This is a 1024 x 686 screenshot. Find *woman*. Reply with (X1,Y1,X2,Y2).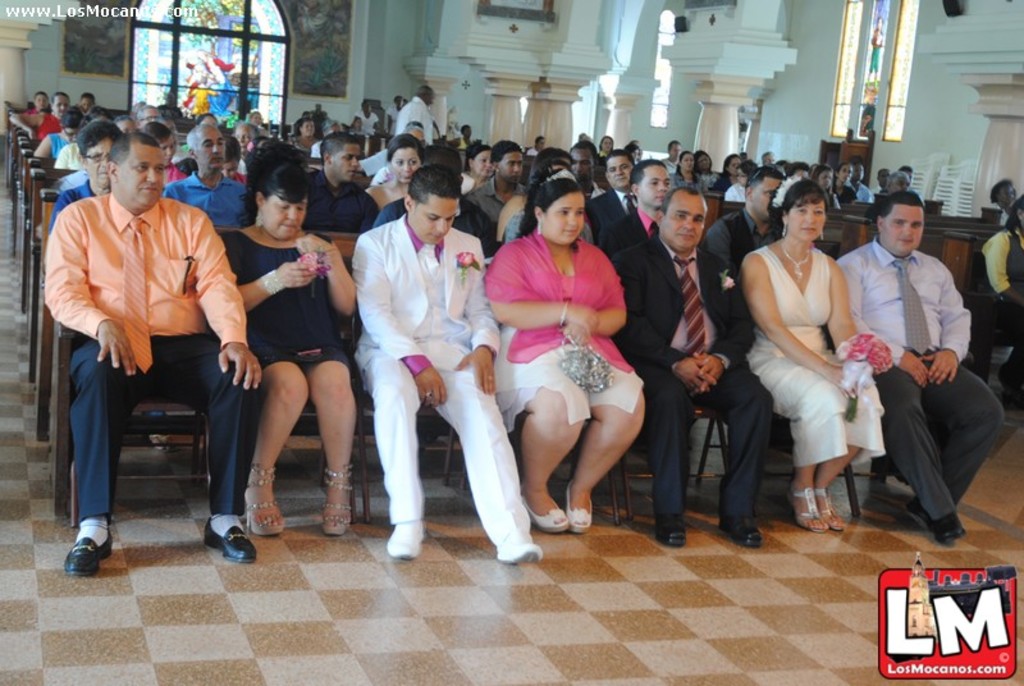
(691,150,722,186).
